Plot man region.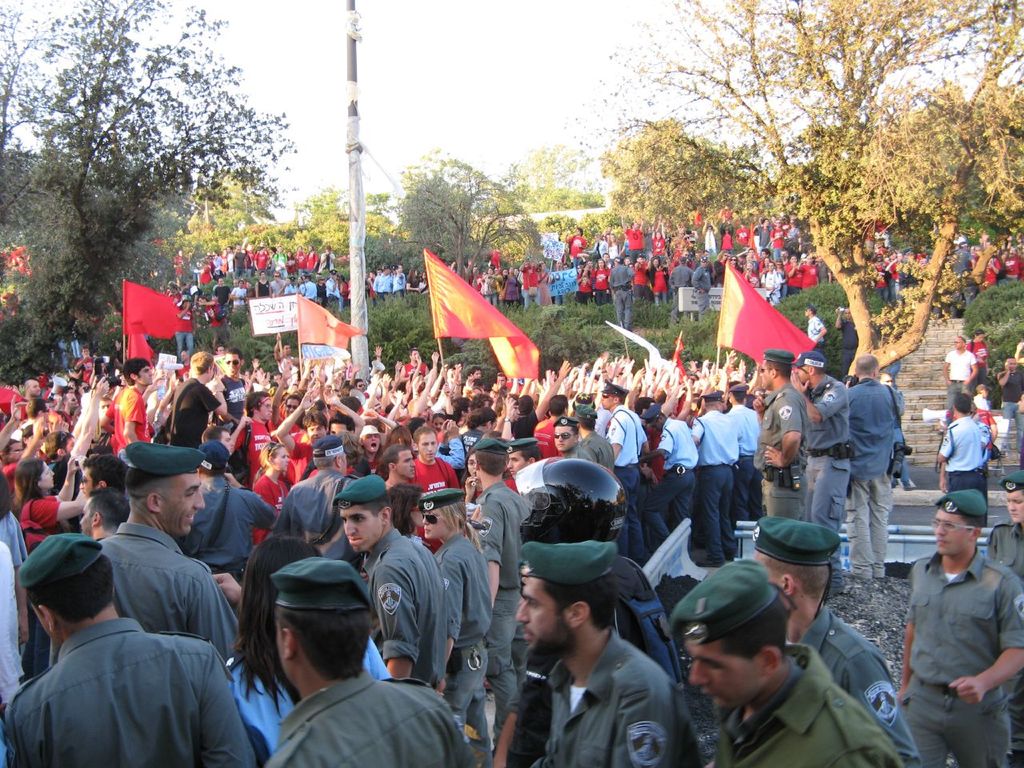
Plotted at bbox=(383, 445, 418, 485).
